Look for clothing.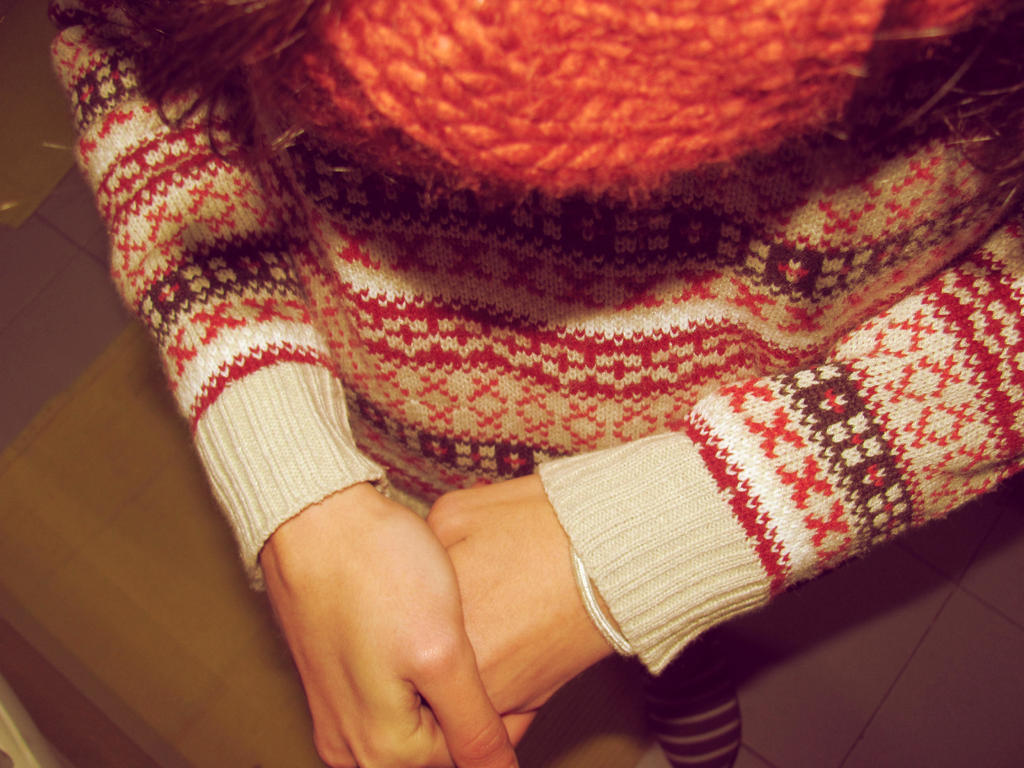
Found: bbox(55, 0, 1023, 671).
